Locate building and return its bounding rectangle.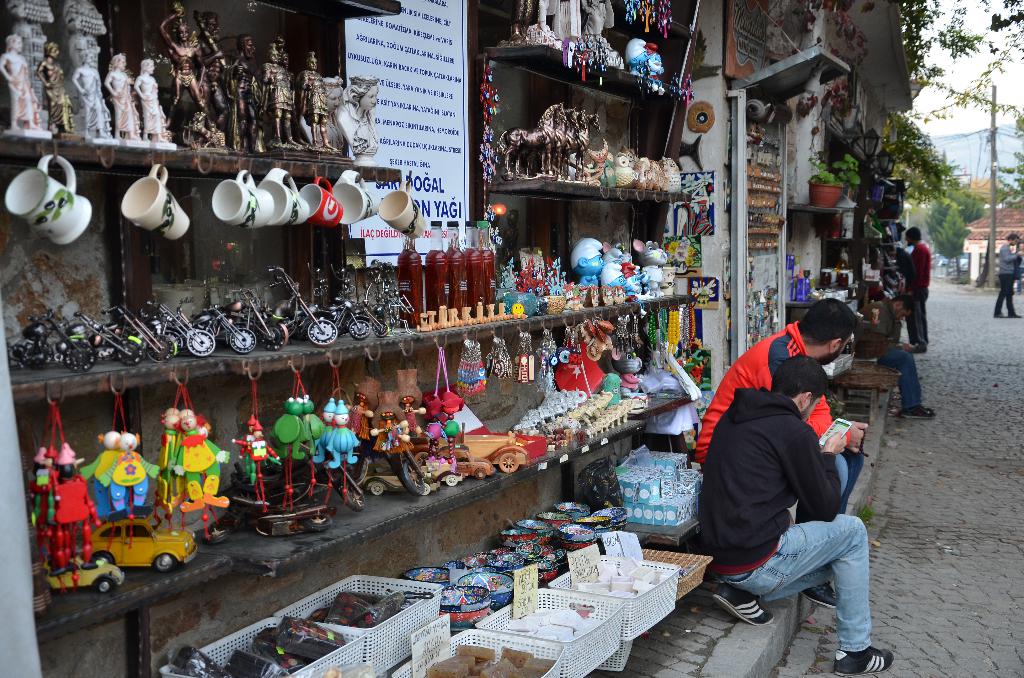
<bbox>675, 0, 914, 391</bbox>.
